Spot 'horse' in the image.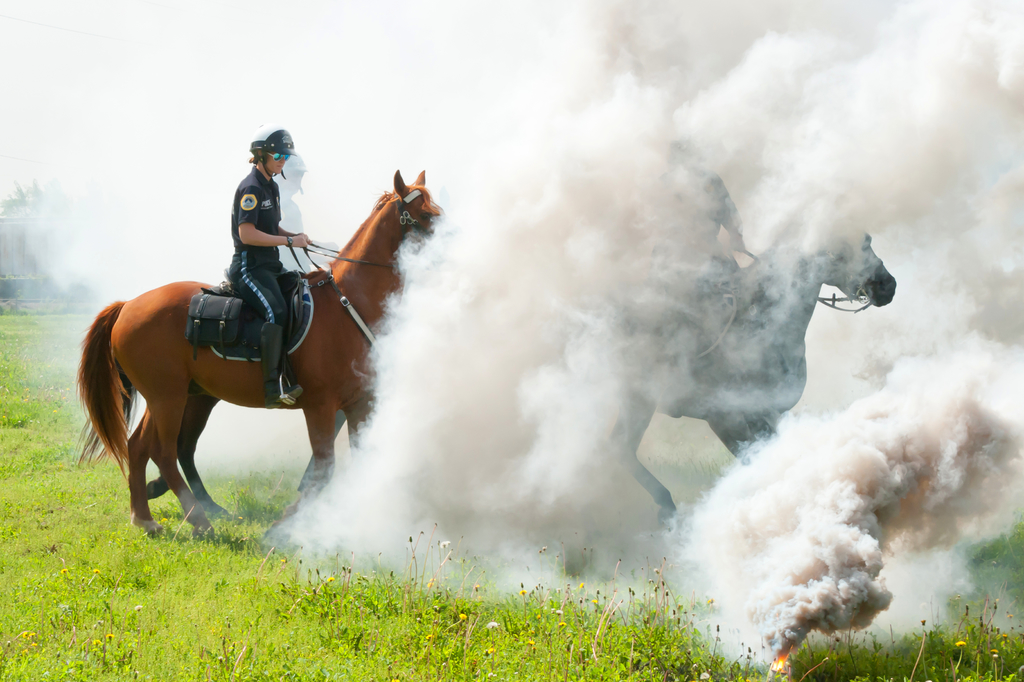
'horse' found at (left=74, top=356, right=346, bottom=520).
